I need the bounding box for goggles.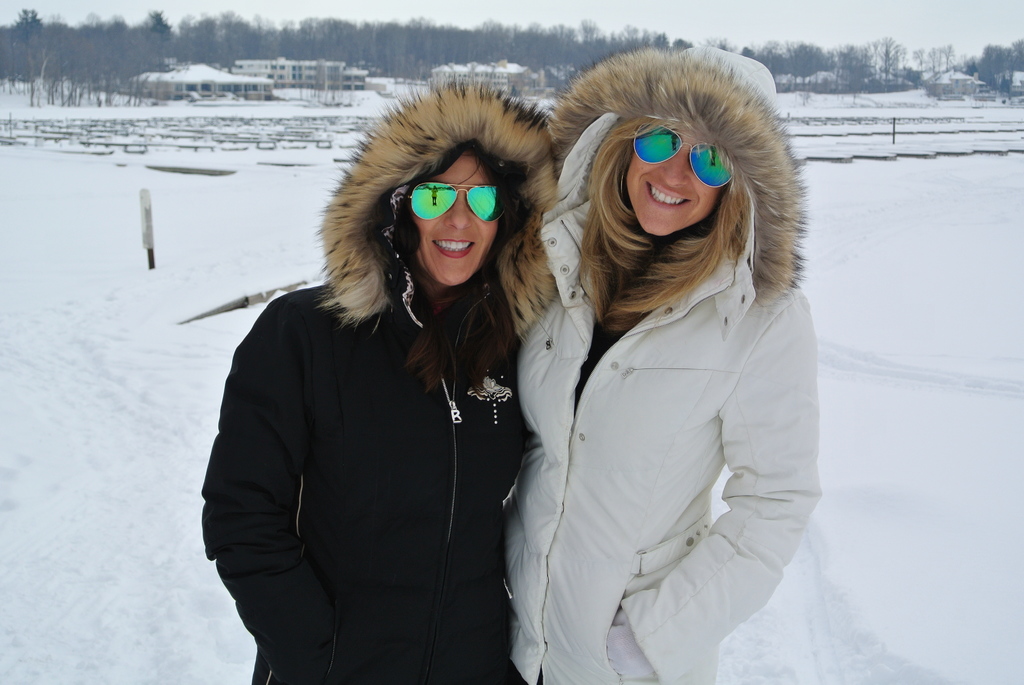
Here it is: 614,119,737,176.
